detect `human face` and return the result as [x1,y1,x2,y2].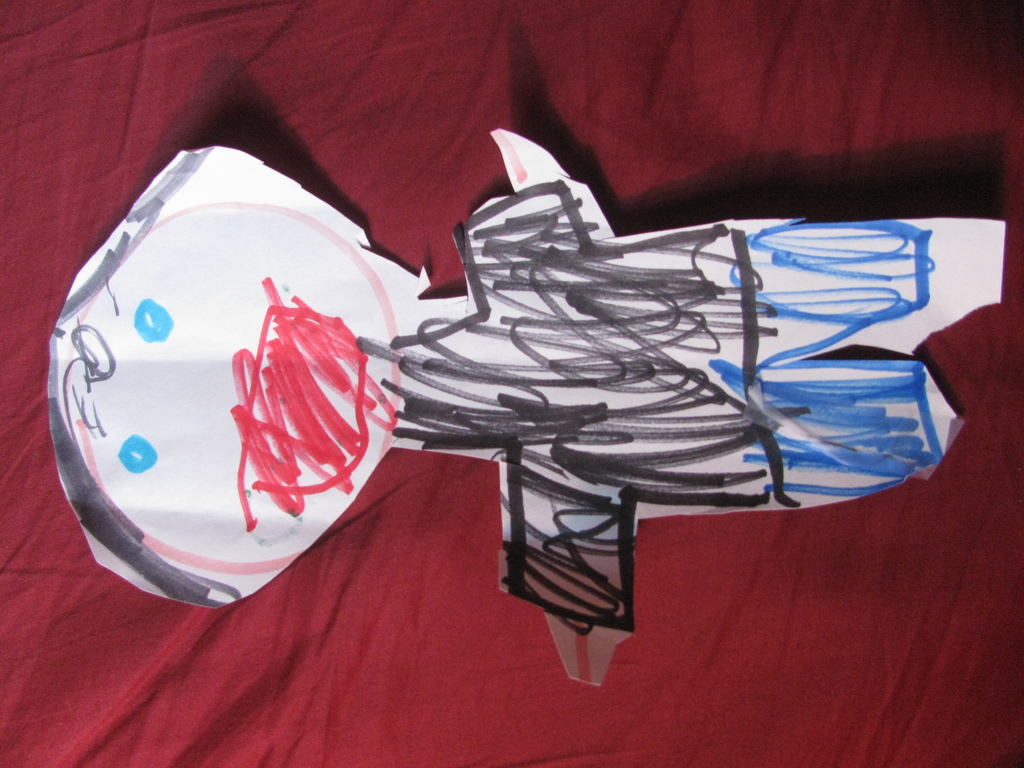
[67,195,403,561].
